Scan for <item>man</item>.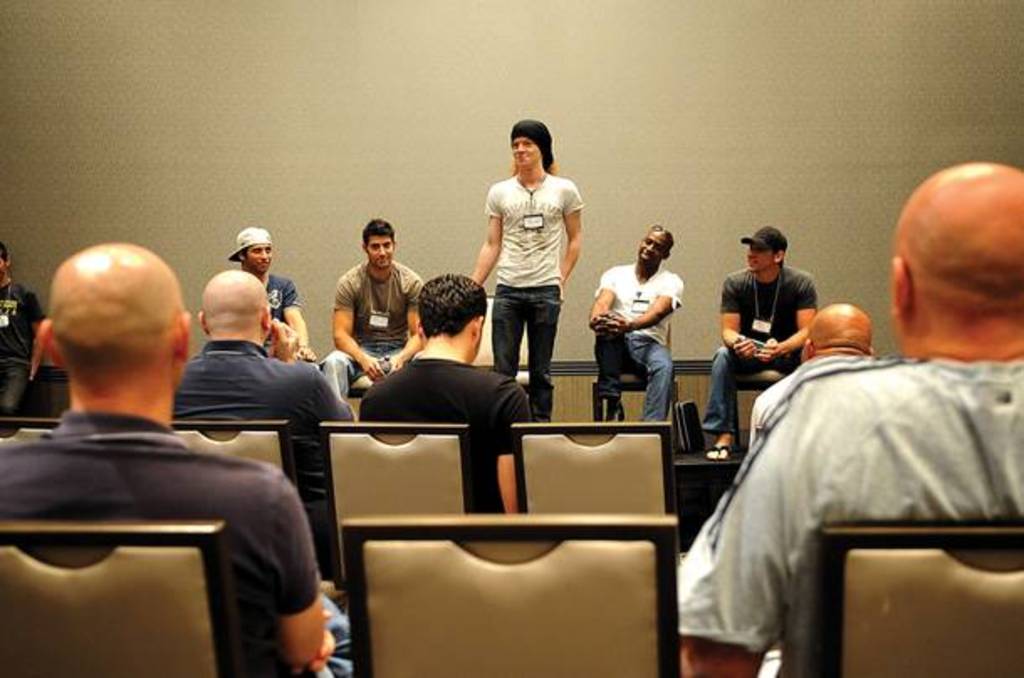
Scan result: <region>584, 222, 687, 423</region>.
